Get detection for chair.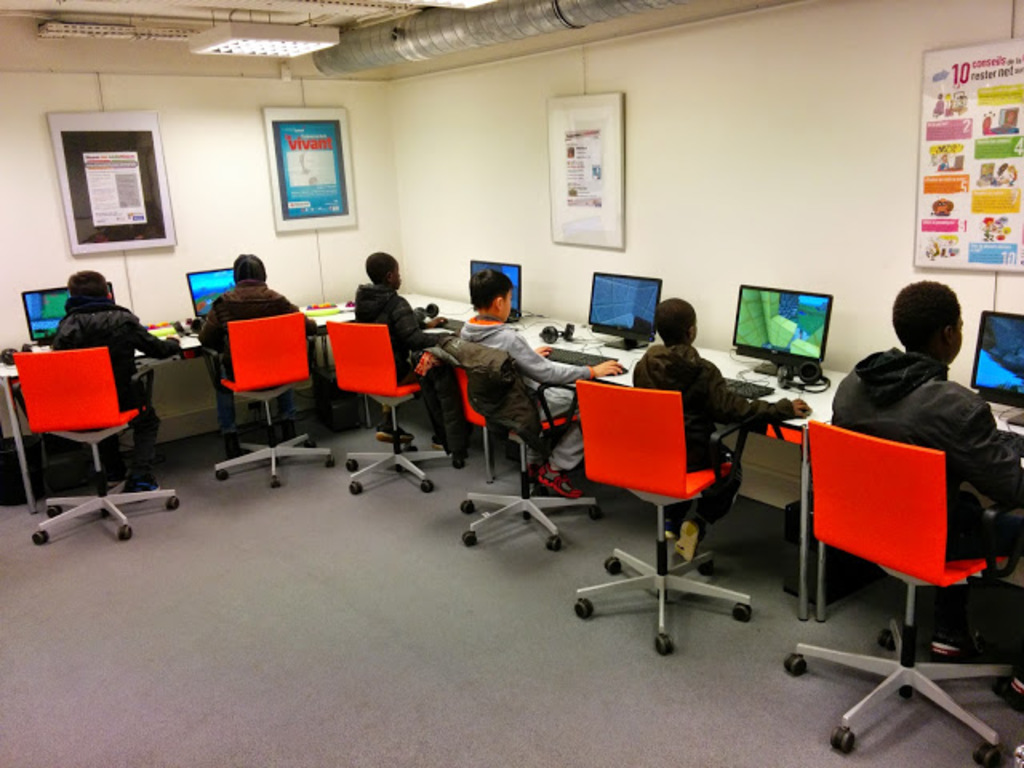
Detection: [left=14, top=306, right=155, bottom=547].
